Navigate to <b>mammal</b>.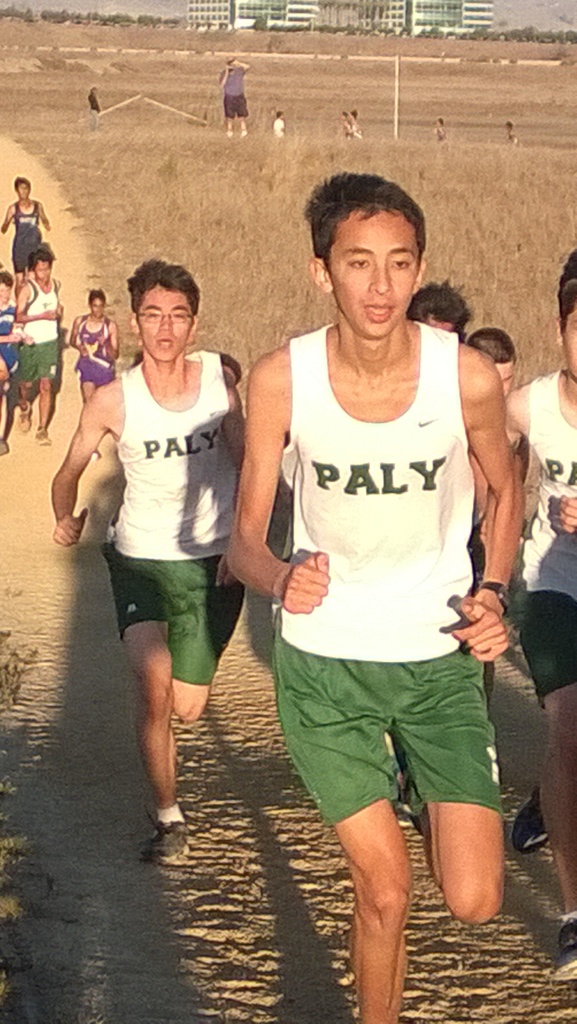
Navigation target: l=221, t=172, r=526, b=1023.
